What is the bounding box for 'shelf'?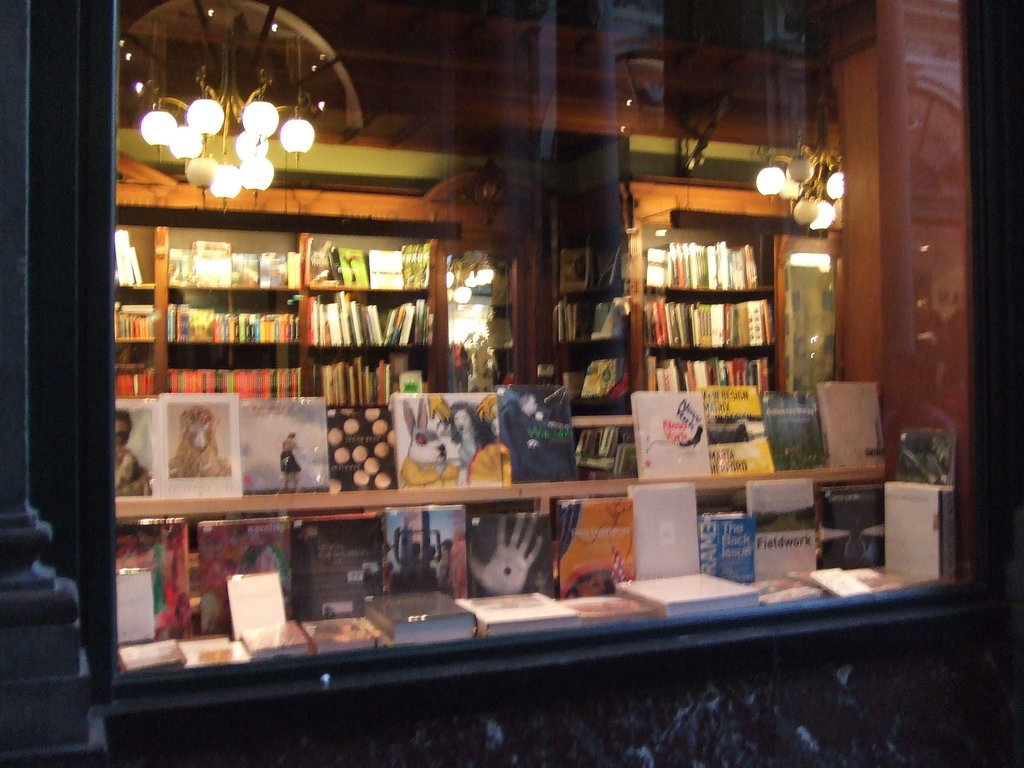
629,217,790,418.
